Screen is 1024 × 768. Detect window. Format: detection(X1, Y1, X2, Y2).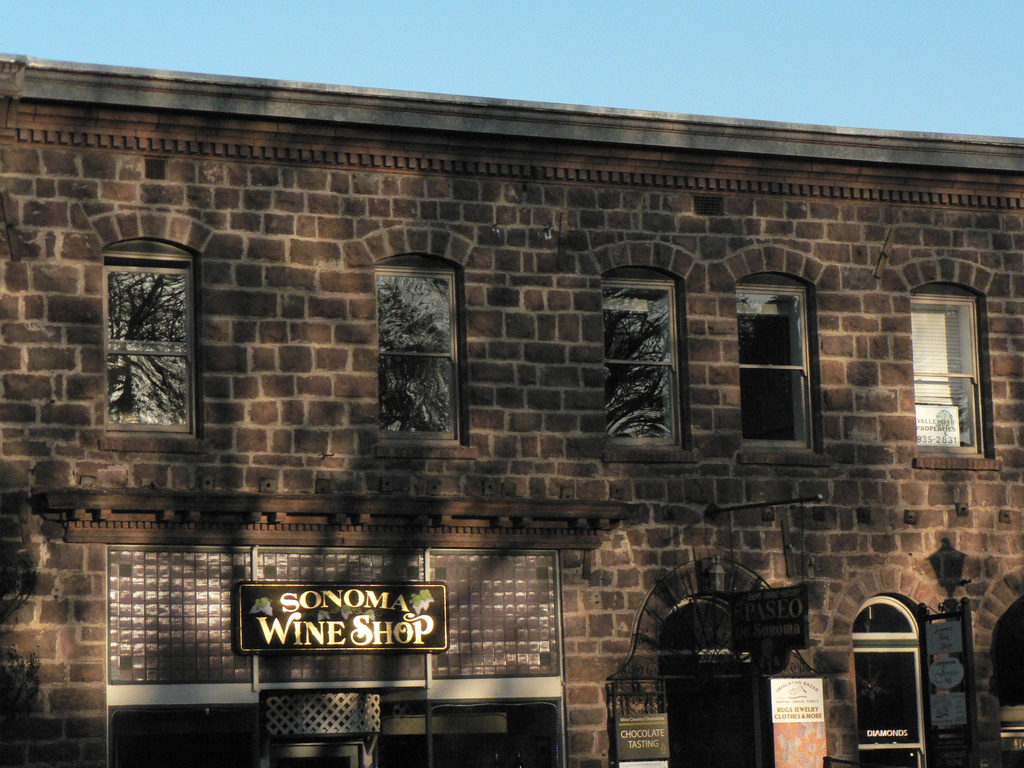
detection(372, 252, 481, 458).
